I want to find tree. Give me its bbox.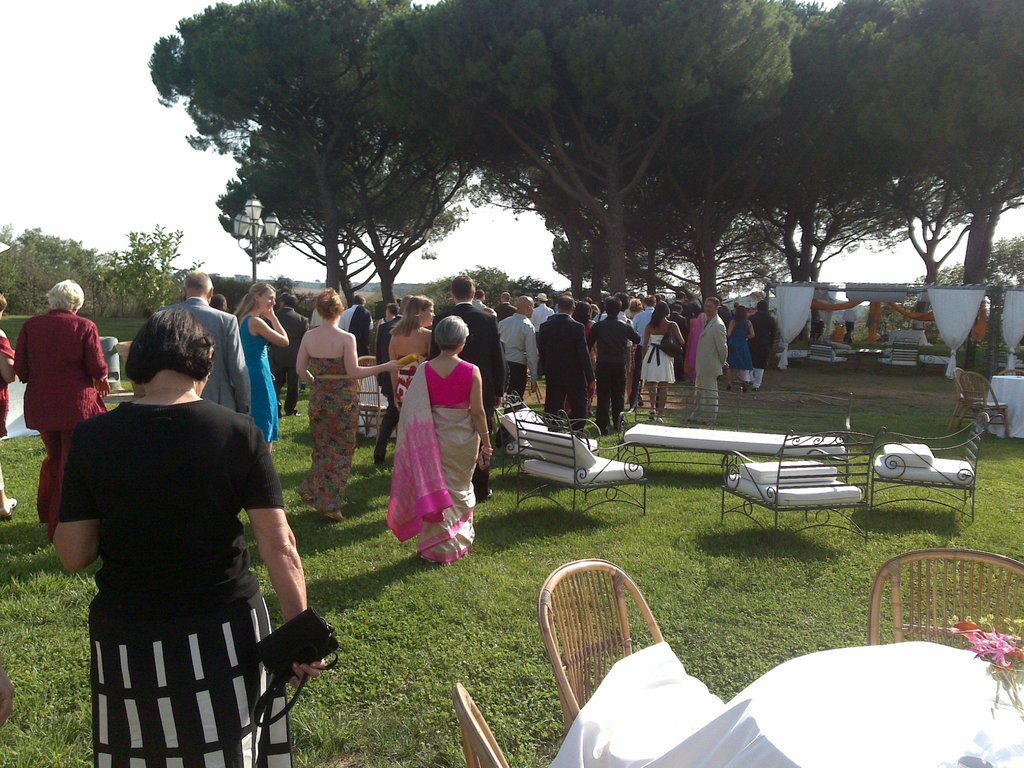
877/268/975/340.
